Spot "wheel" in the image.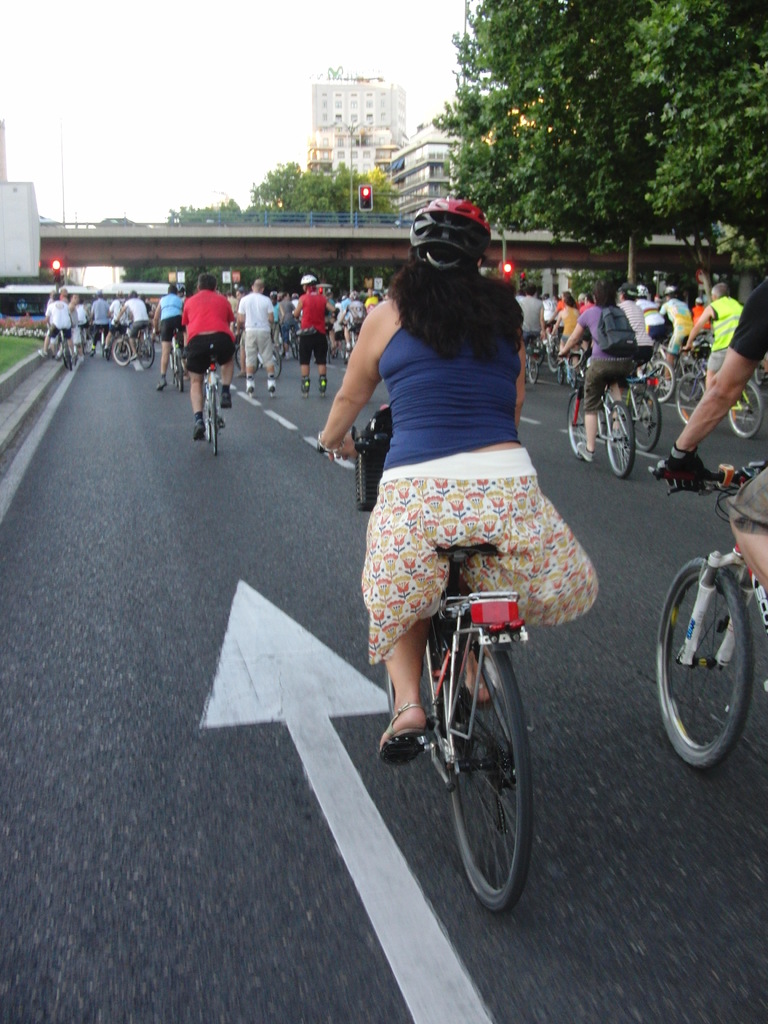
"wheel" found at detection(385, 645, 433, 724).
